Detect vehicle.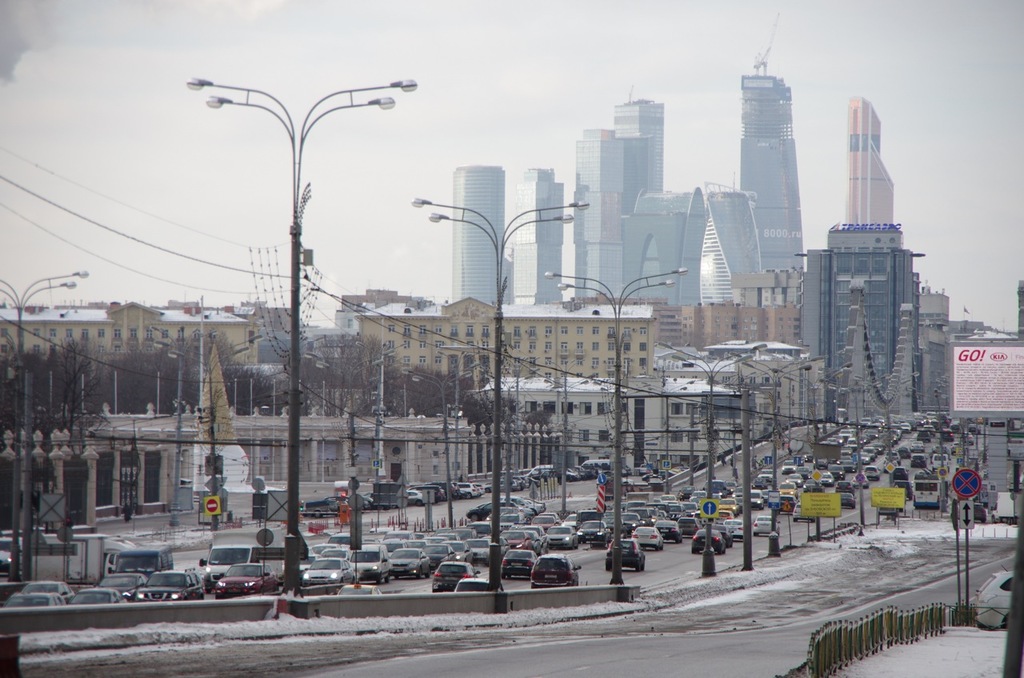
Detected at (left=102, top=573, right=150, bottom=602).
